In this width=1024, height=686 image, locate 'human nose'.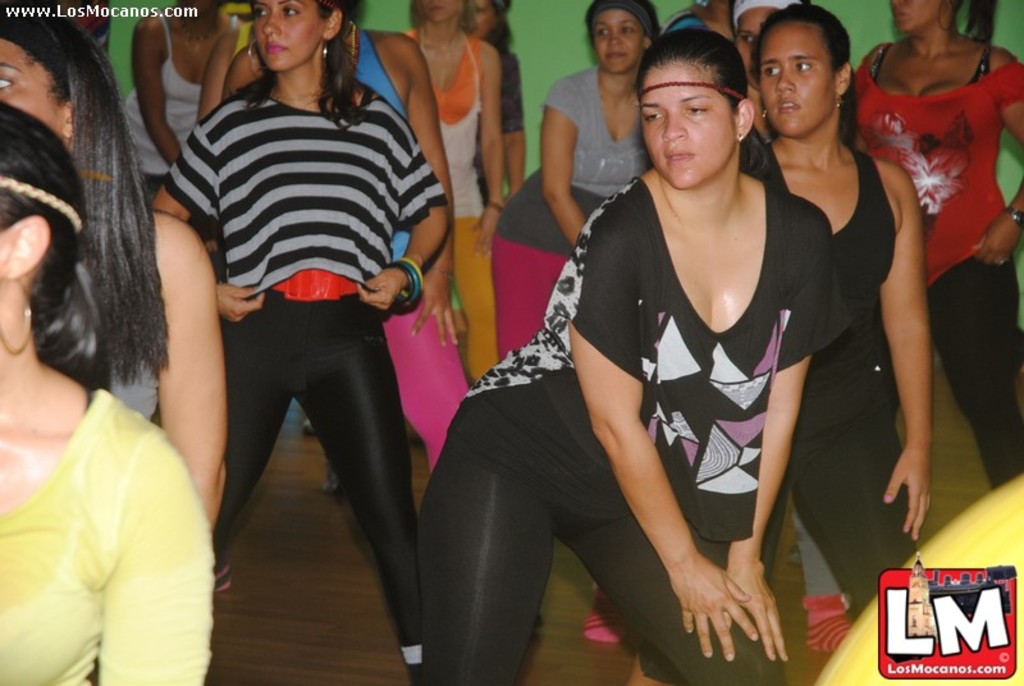
Bounding box: x1=664 y1=111 x2=684 y2=141.
